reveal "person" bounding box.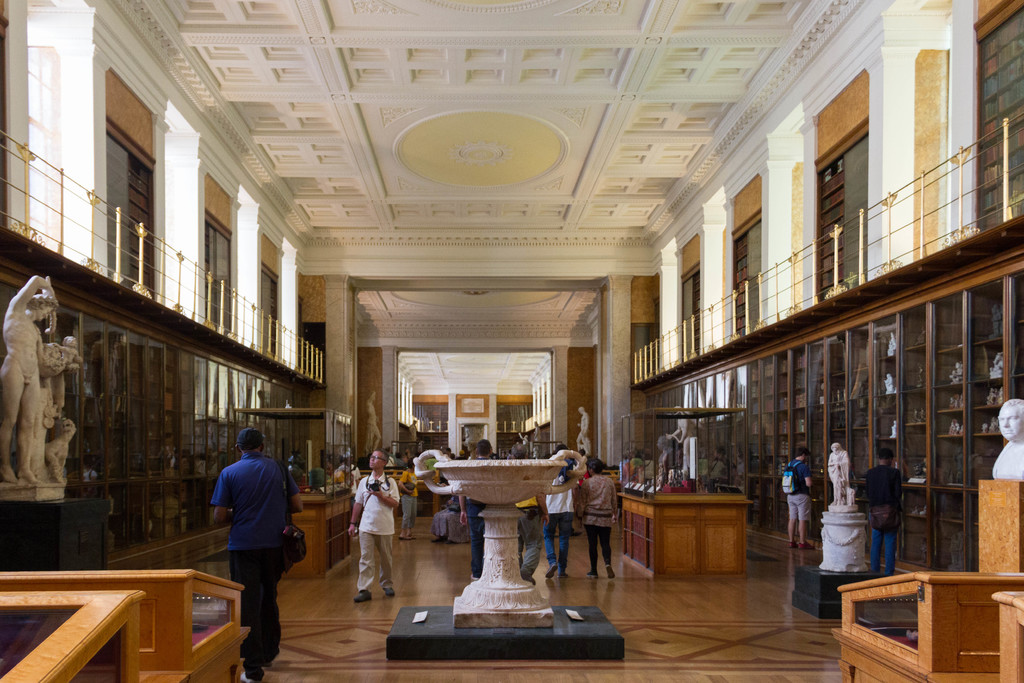
Revealed: select_region(823, 441, 849, 507).
